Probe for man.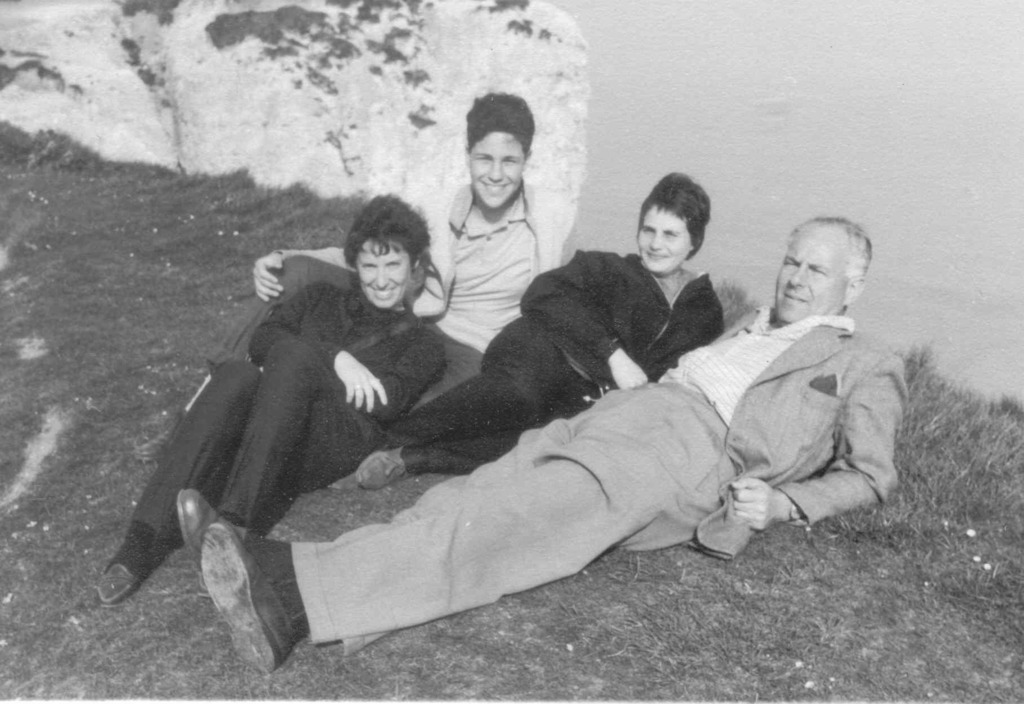
Probe result: l=184, t=212, r=916, b=676.
